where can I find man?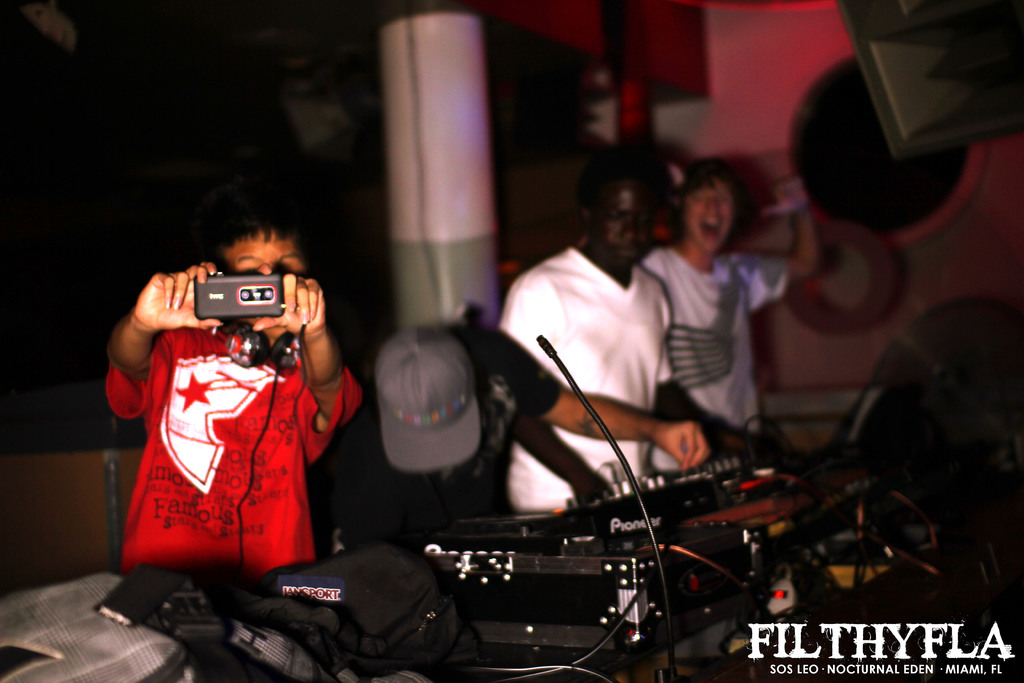
You can find it at 101:218:368:586.
